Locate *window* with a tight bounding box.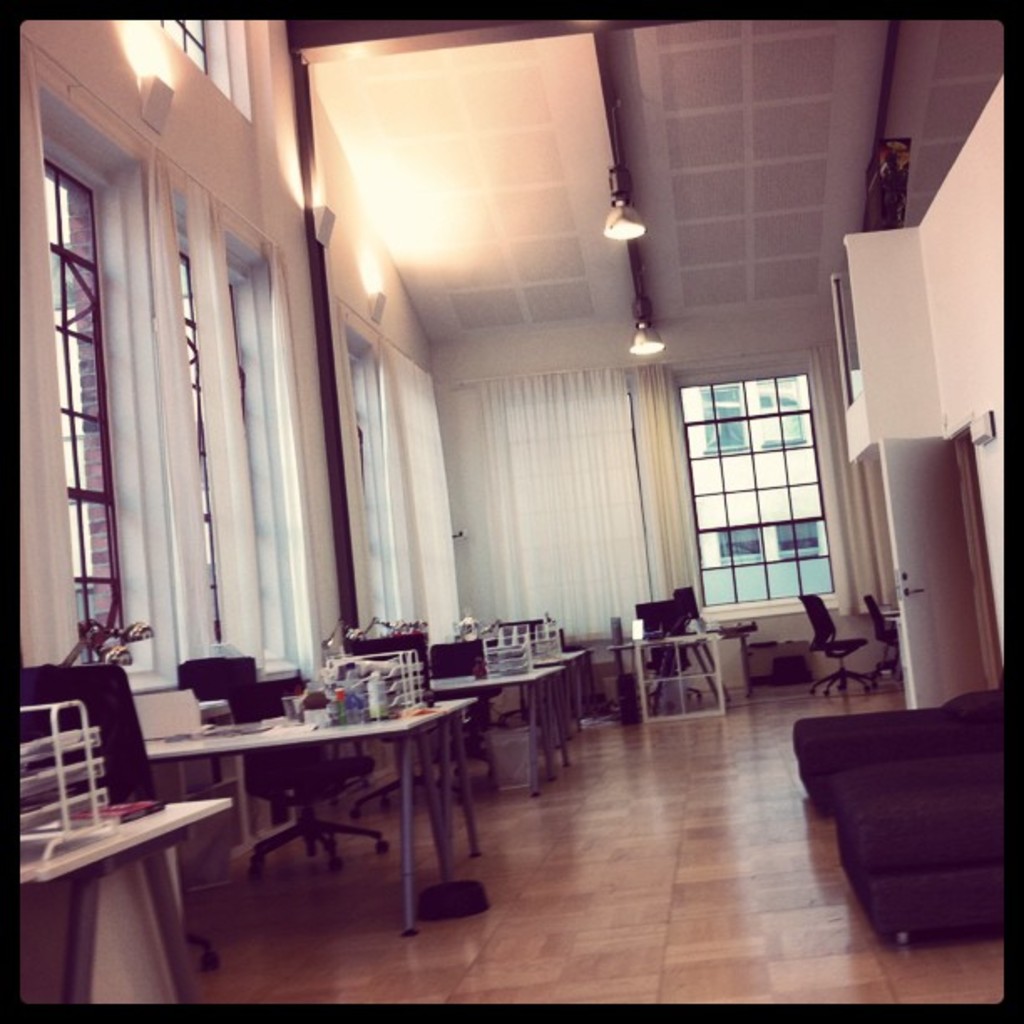
pyautogui.locateOnScreen(171, 246, 228, 643).
